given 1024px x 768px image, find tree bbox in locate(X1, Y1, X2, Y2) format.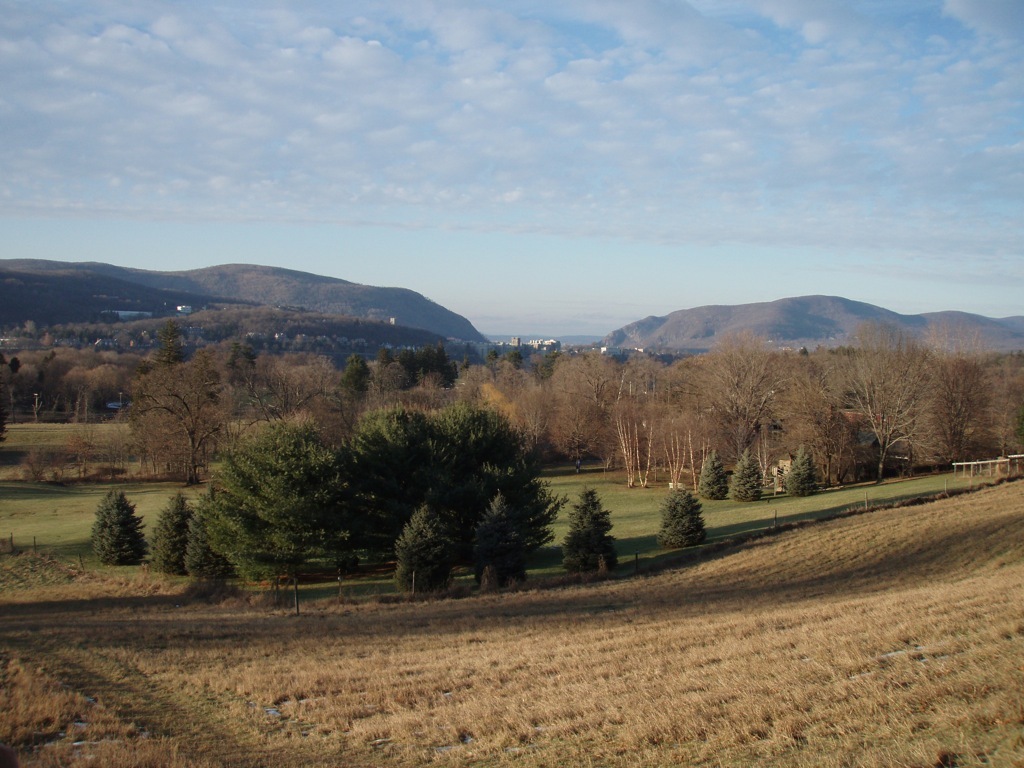
locate(561, 483, 619, 581).
